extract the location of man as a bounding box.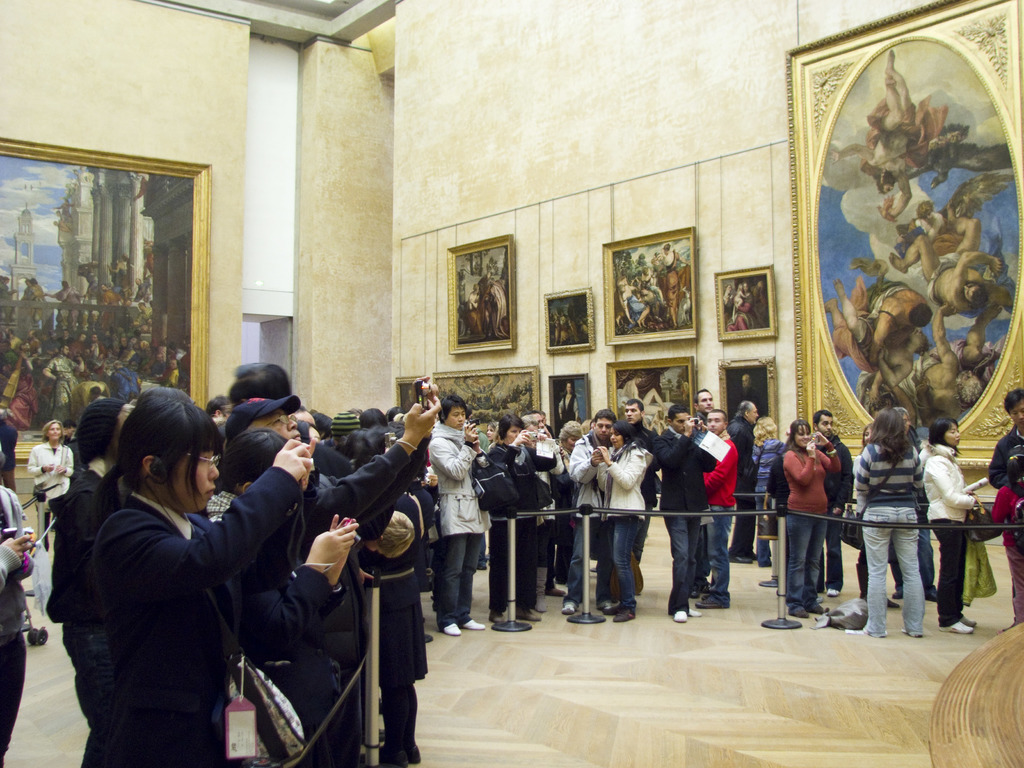
{"left": 696, "top": 410, "right": 738, "bottom": 605}.
